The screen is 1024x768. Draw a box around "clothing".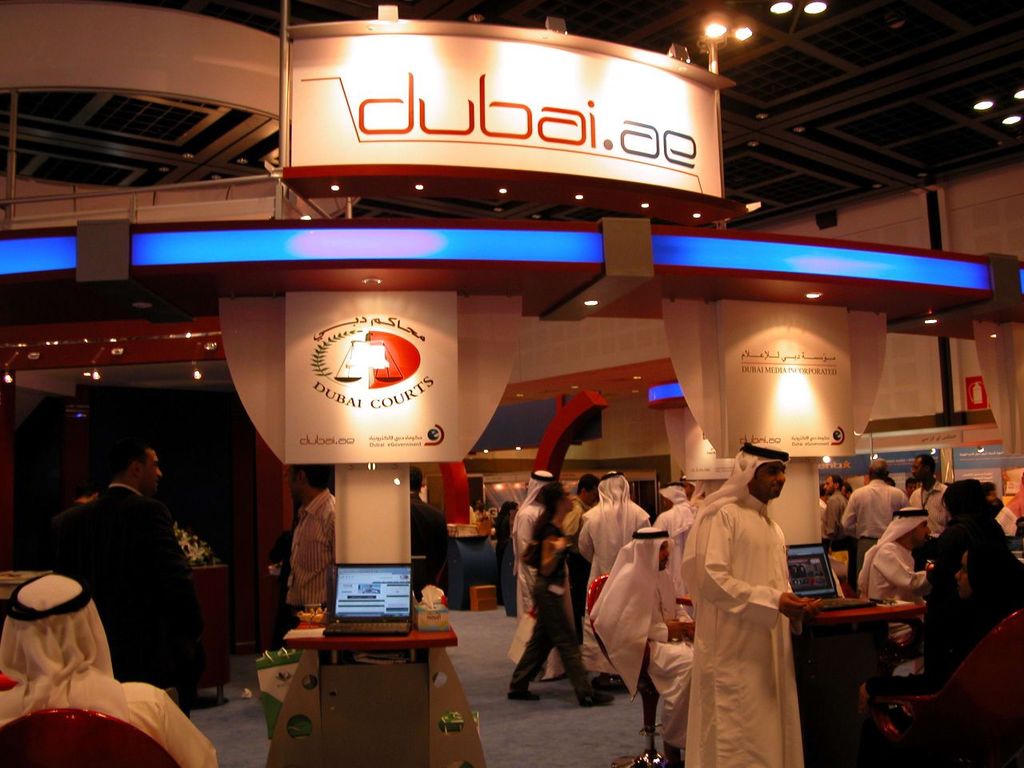
BBox(518, 511, 586, 682).
